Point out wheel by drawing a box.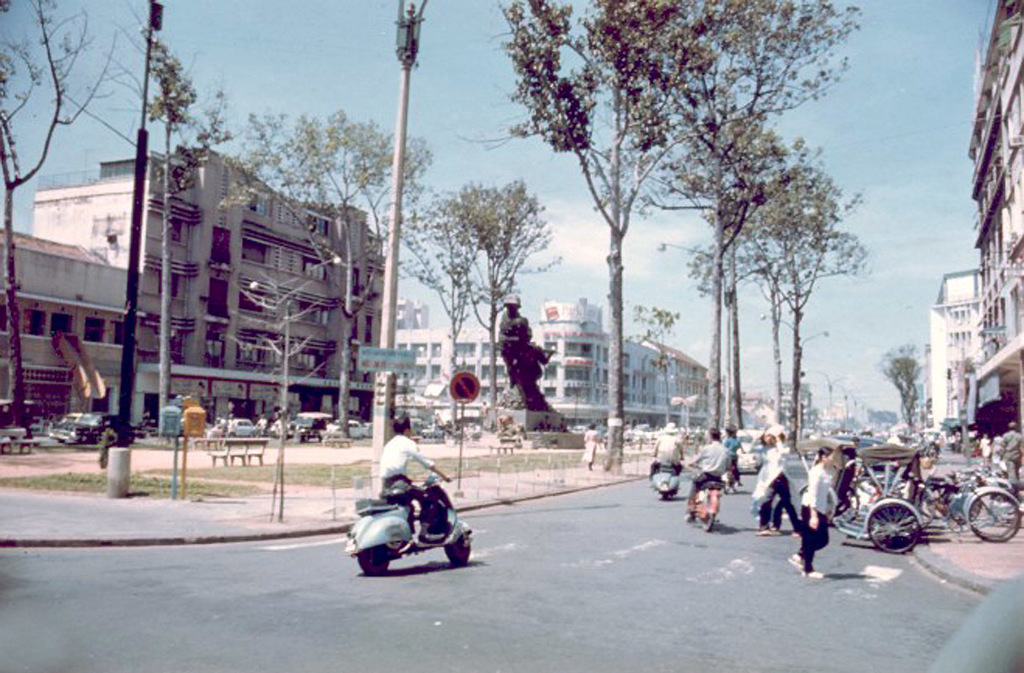
Rect(352, 548, 391, 576).
